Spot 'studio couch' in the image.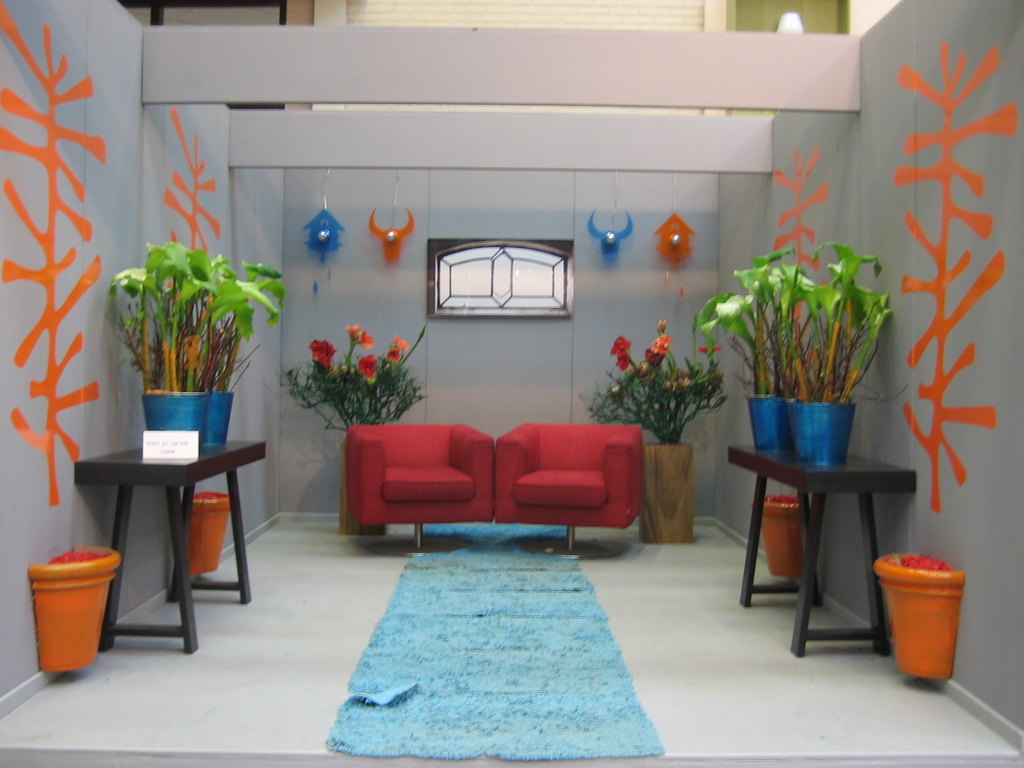
'studio couch' found at box=[487, 419, 646, 561].
